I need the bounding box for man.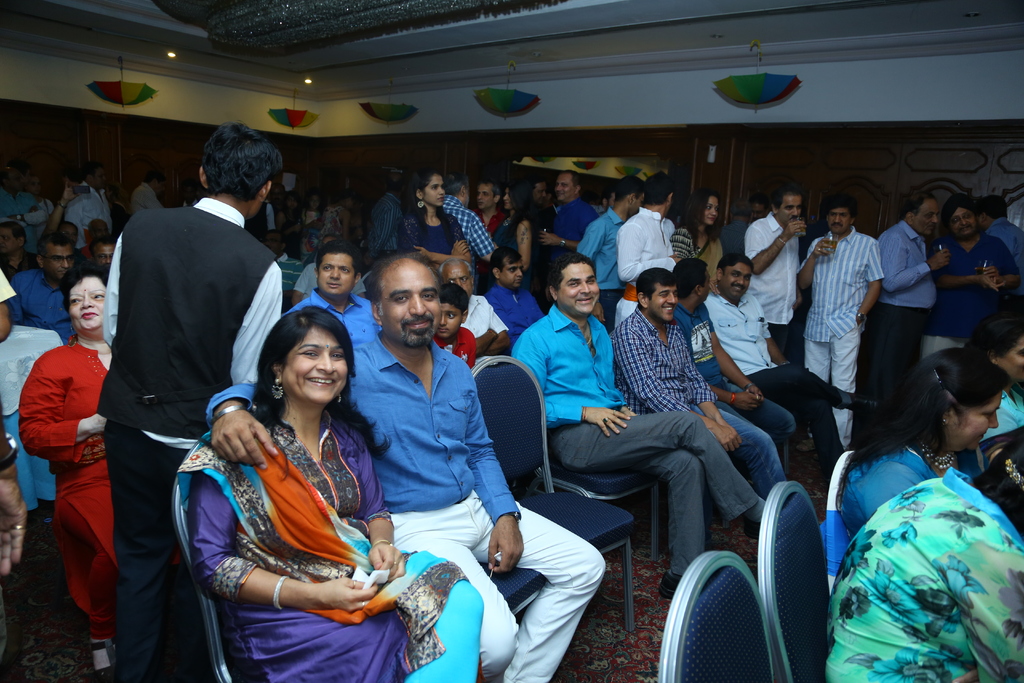
Here it is: [left=472, top=182, right=505, bottom=236].
